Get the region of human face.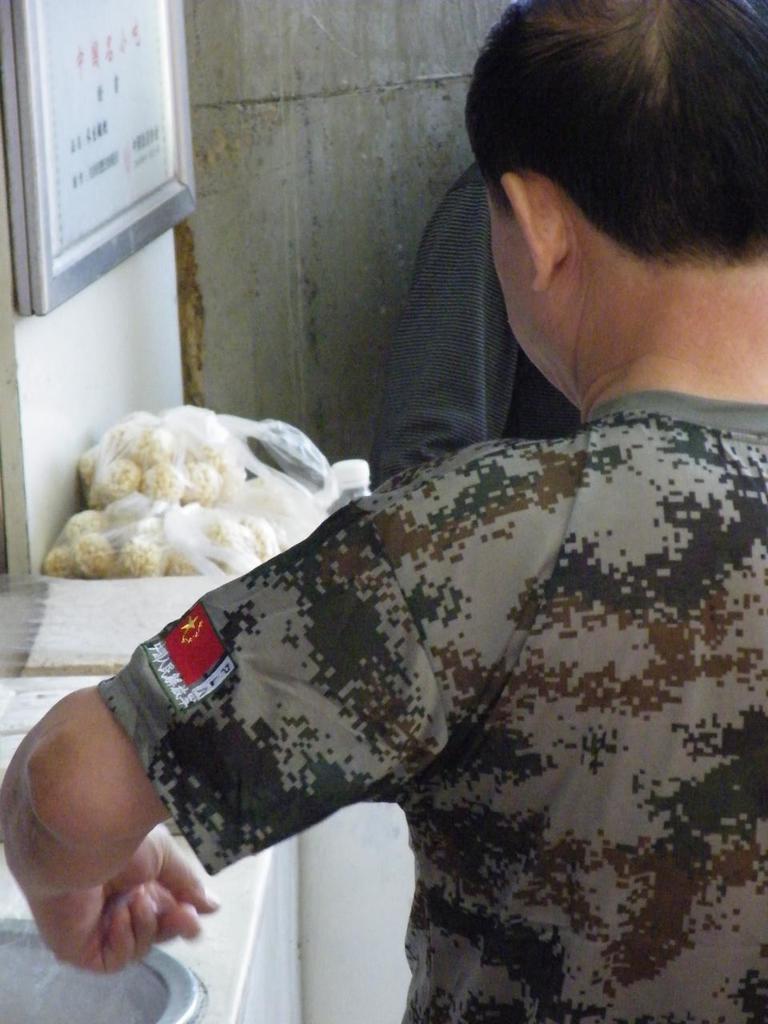
Rect(489, 181, 552, 392).
